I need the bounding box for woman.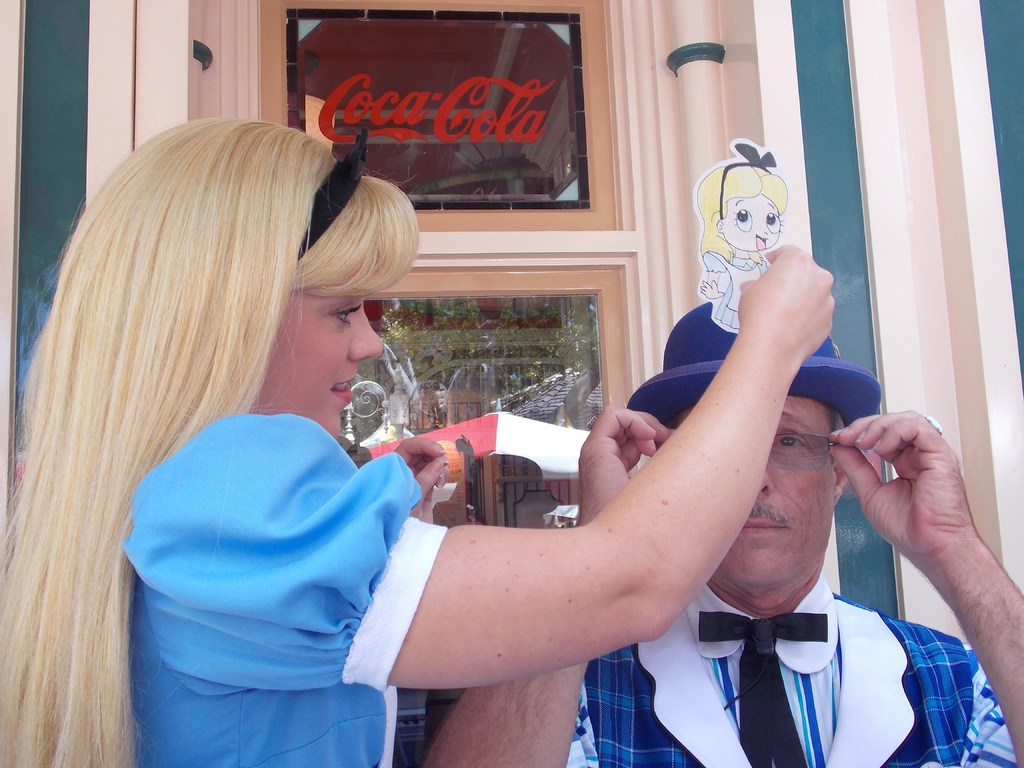
Here it is: box(194, 127, 794, 766).
